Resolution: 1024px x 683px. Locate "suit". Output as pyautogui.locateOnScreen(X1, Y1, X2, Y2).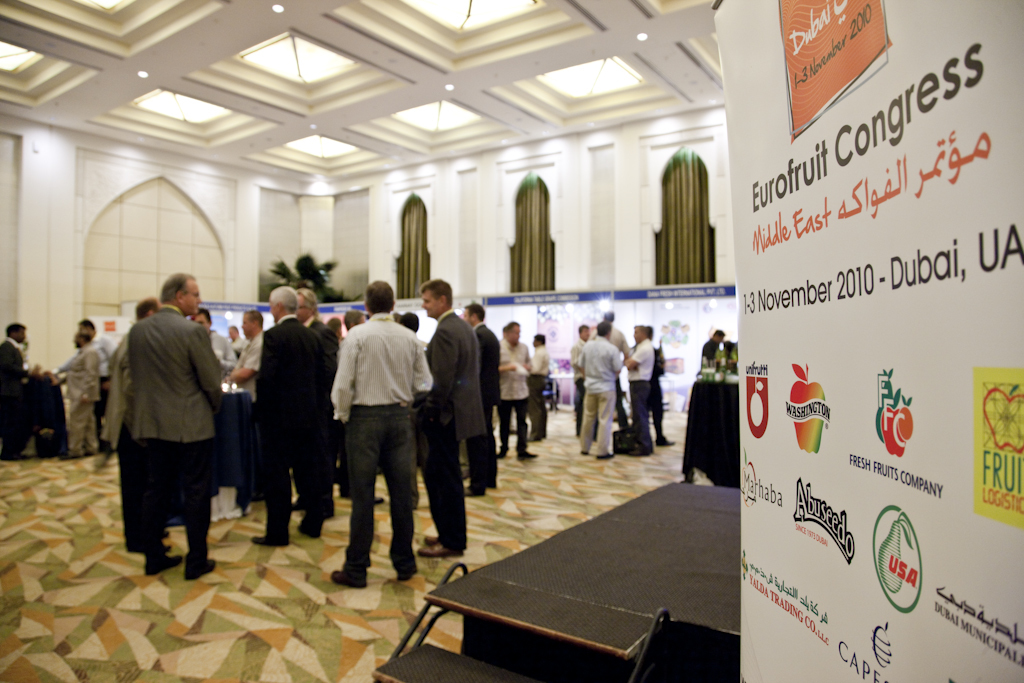
pyautogui.locateOnScreen(425, 313, 490, 556).
